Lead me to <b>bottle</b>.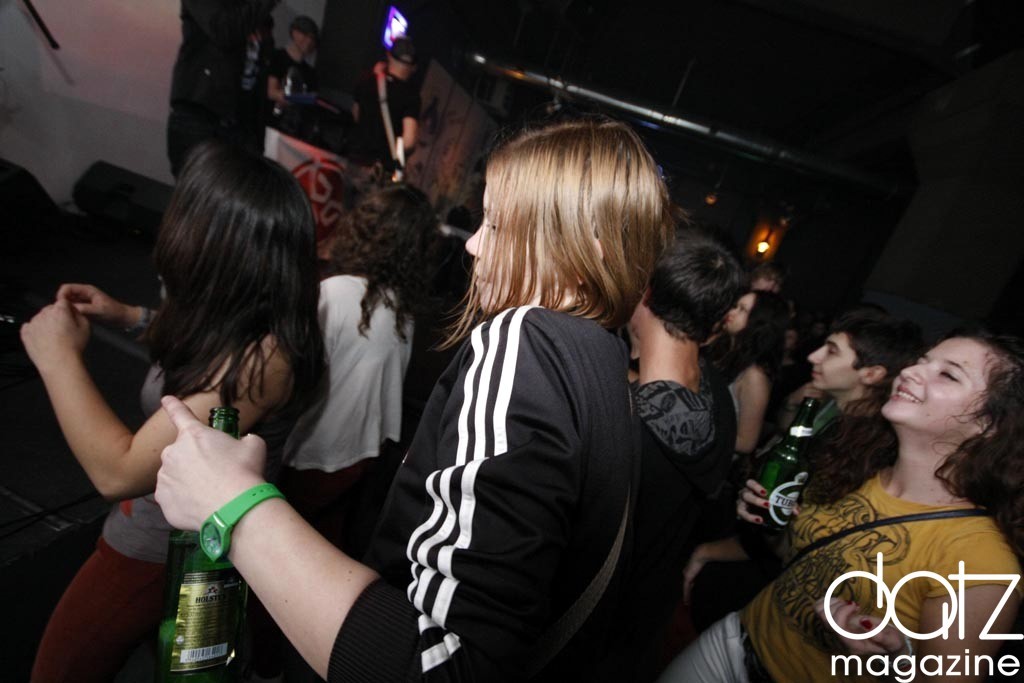
Lead to region(721, 396, 825, 557).
